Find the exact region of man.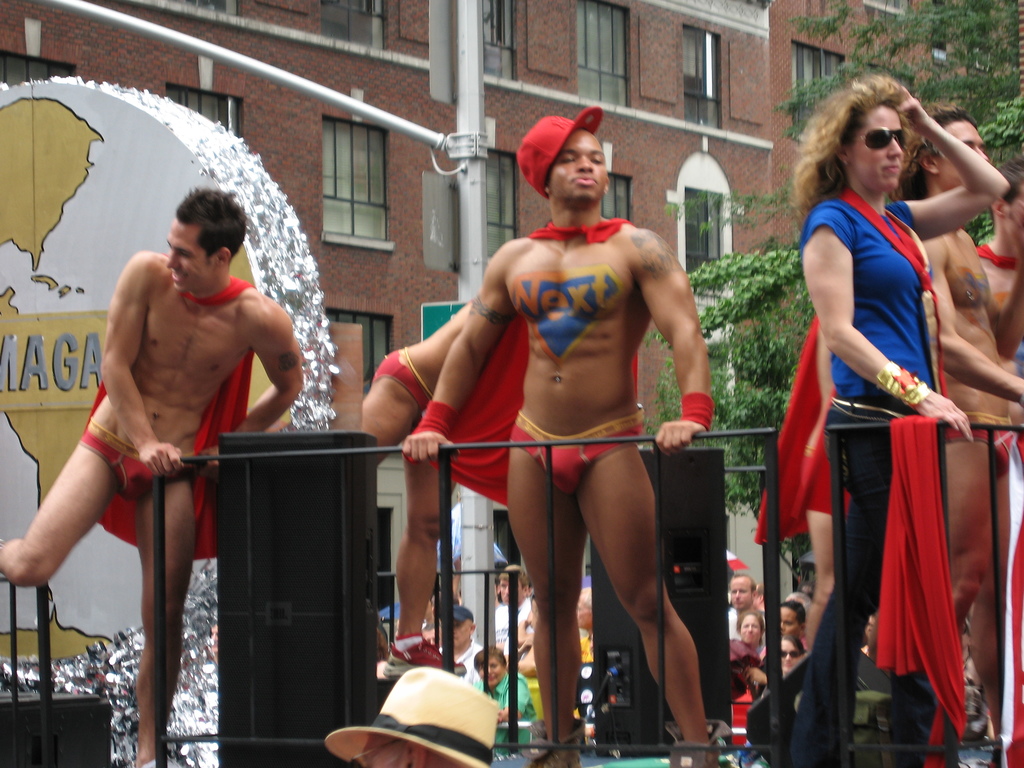
Exact region: BBox(404, 109, 715, 767).
